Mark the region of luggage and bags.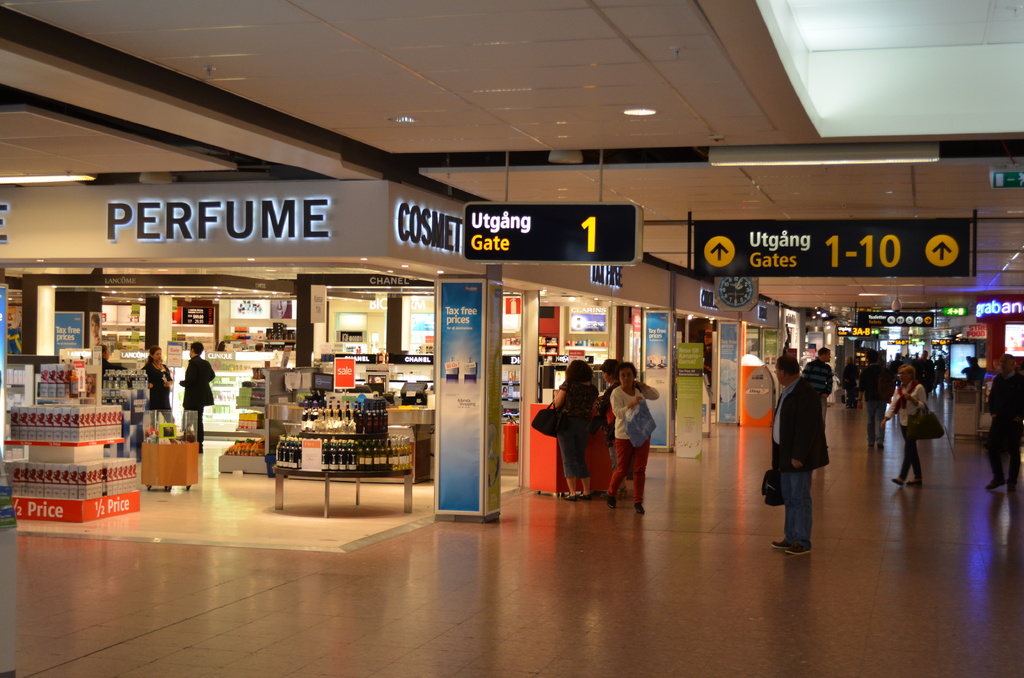
Region: BBox(535, 398, 559, 436).
